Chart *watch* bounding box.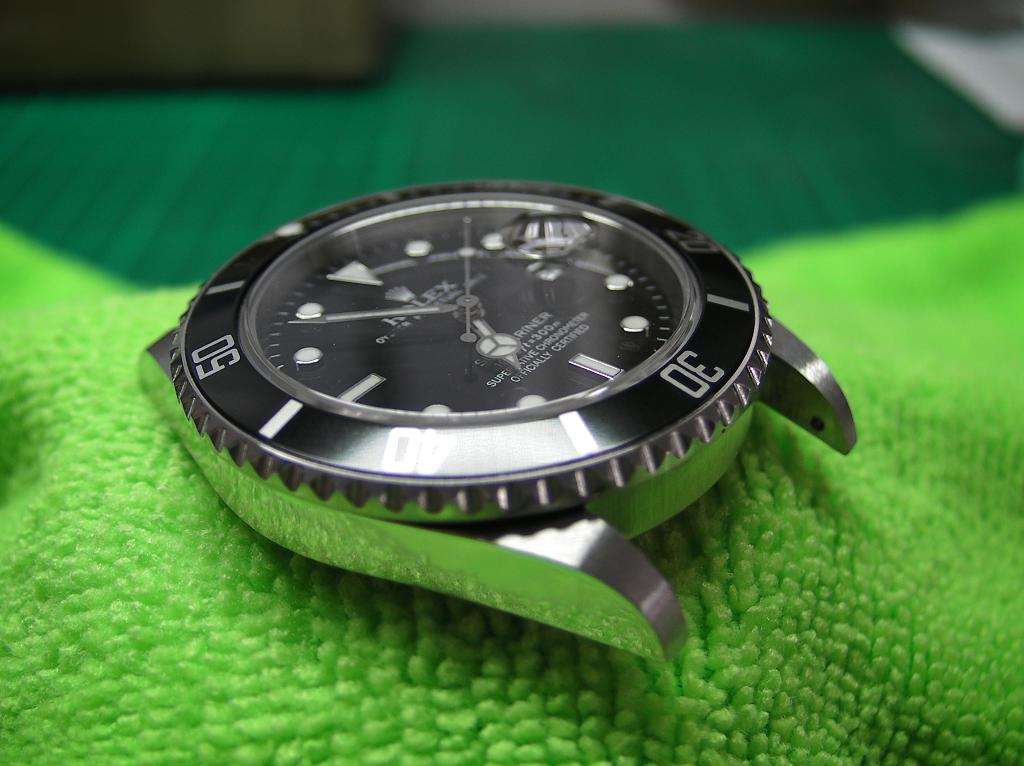
Charted: box=[132, 177, 855, 658].
